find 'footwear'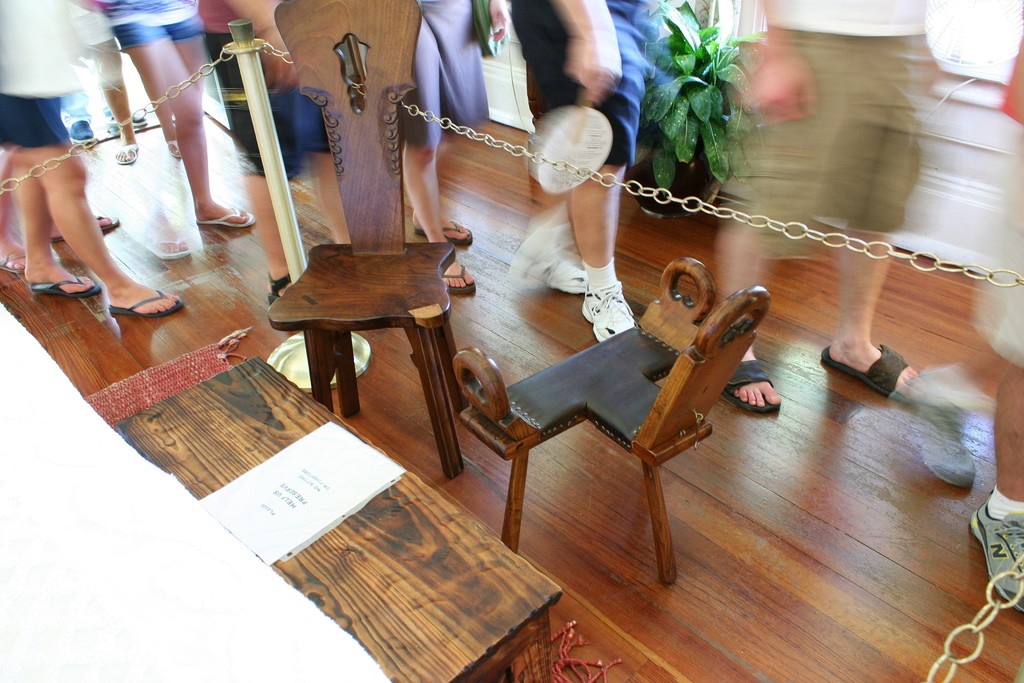
box=[440, 259, 474, 297]
